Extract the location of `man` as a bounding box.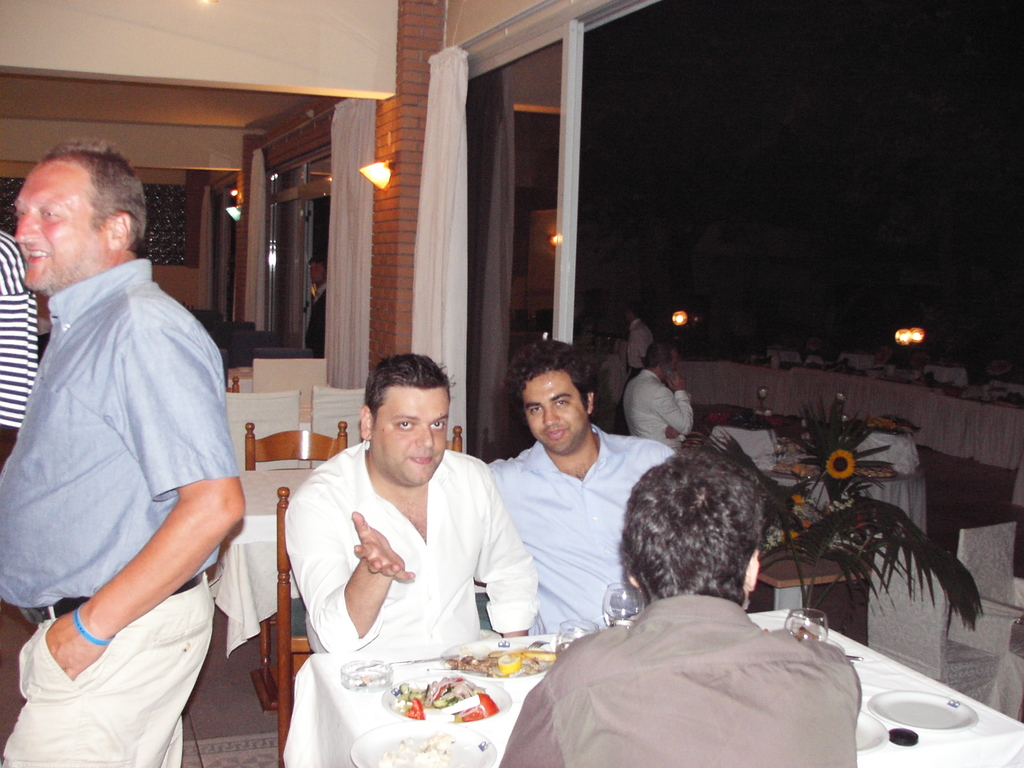
BBox(623, 335, 698, 451).
